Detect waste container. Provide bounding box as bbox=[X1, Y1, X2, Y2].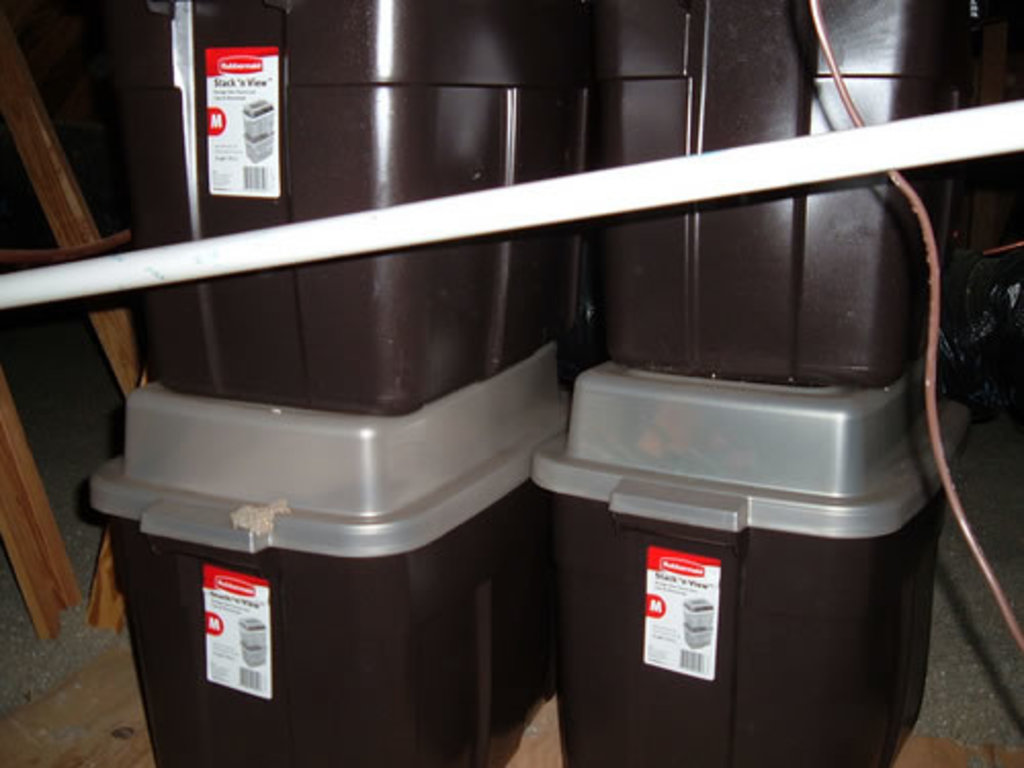
bbox=[520, 0, 1022, 766].
